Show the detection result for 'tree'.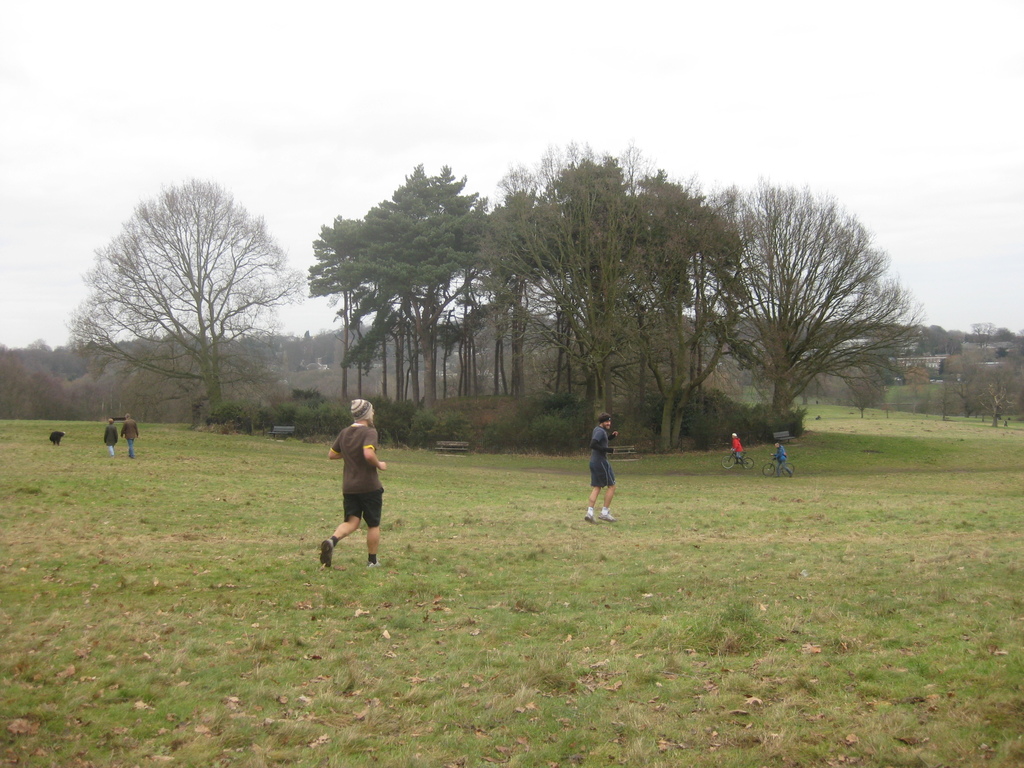
<box>690,176,925,420</box>.
